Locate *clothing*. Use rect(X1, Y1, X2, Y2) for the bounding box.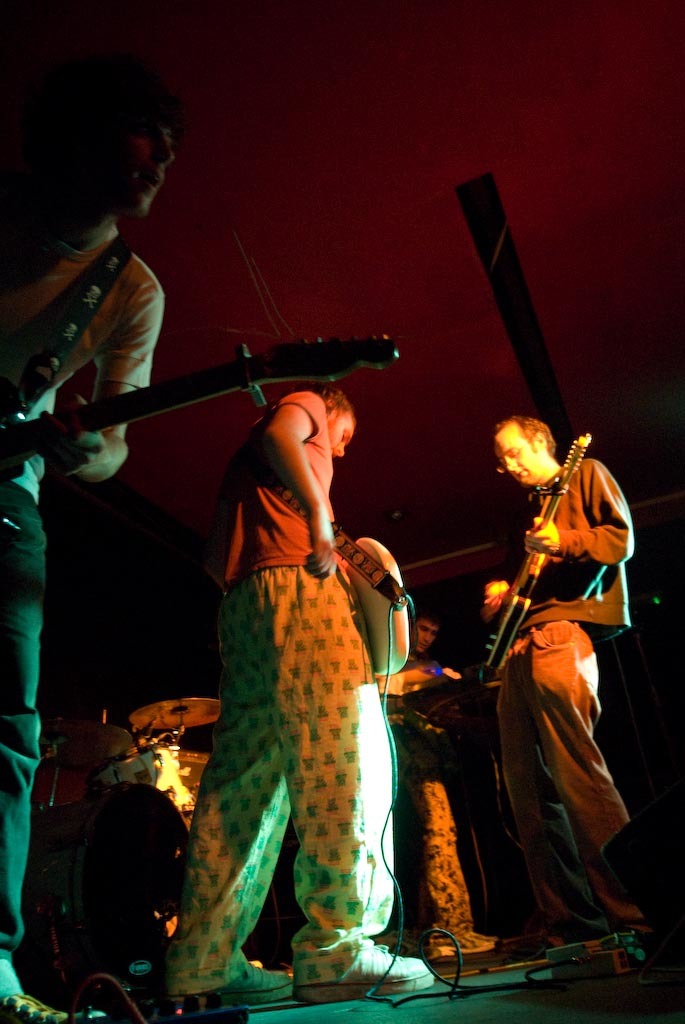
rect(488, 449, 665, 955).
